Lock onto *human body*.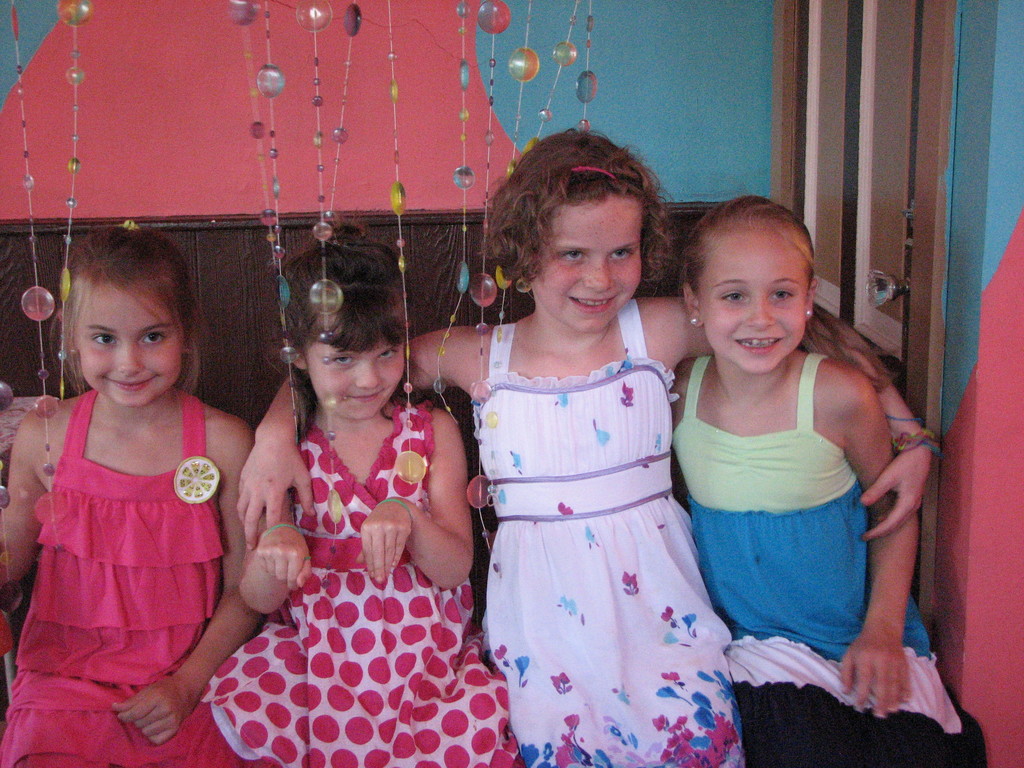
Locked: bbox=(655, 218, 921, 735).
